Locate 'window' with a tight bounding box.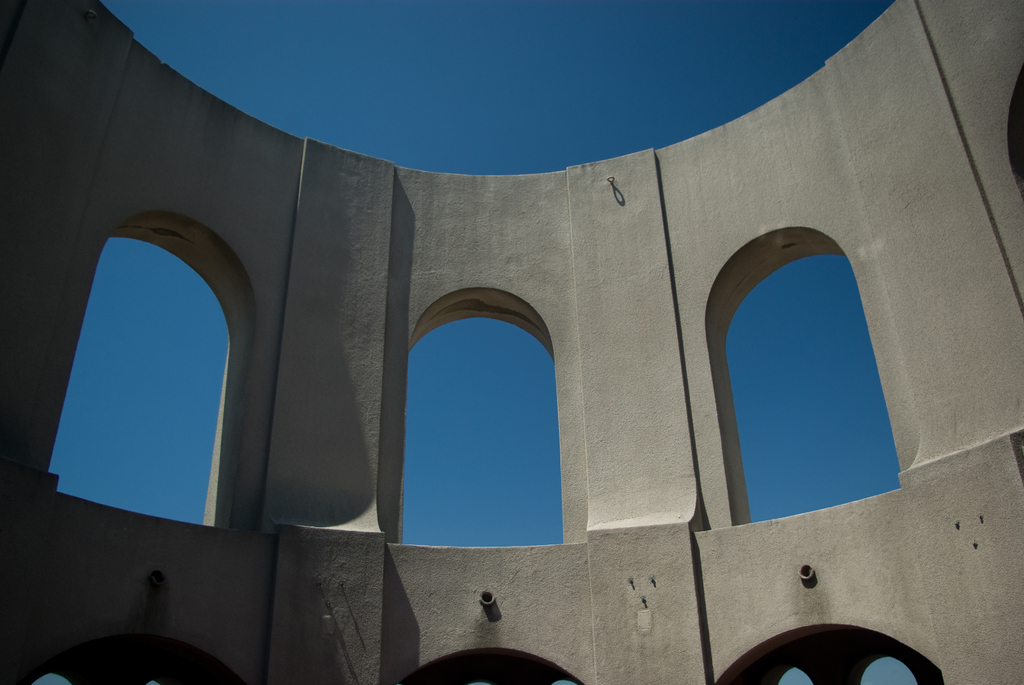
bbox=(27, 649, 237, 684).
